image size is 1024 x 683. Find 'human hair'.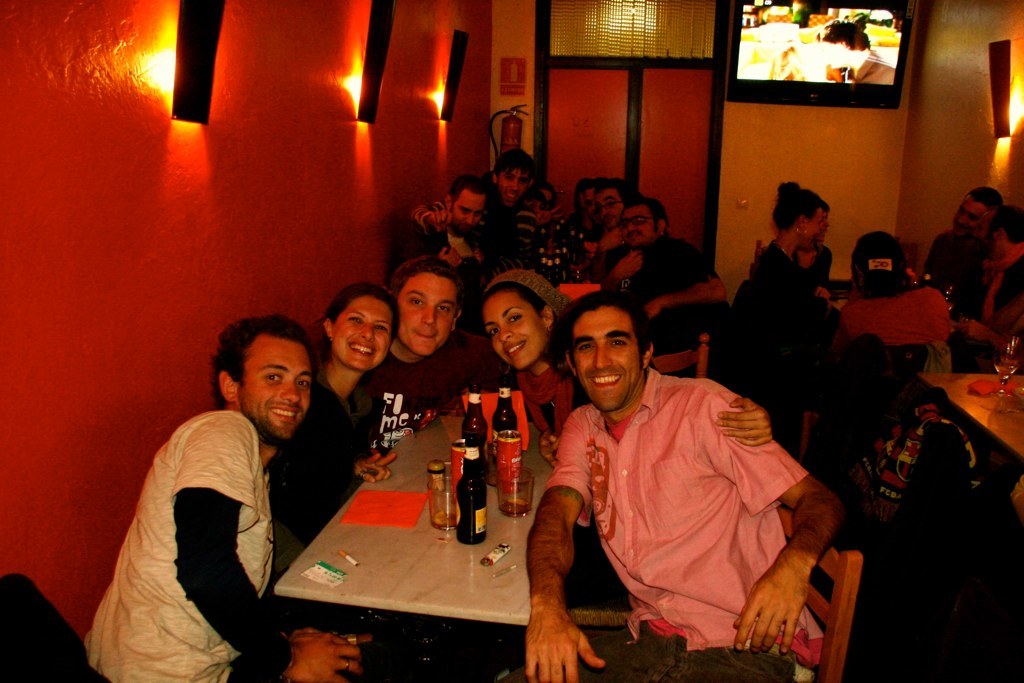
box=[625, 189, 670, 244].
